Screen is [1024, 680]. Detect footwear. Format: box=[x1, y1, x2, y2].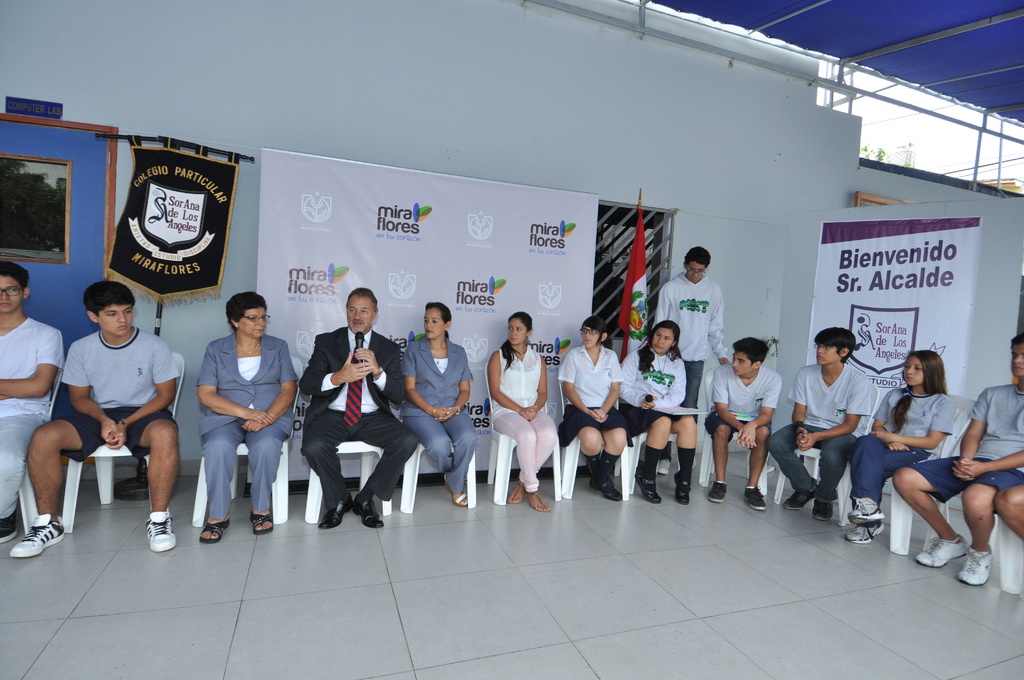
box=[675, 475, 692, 504].
